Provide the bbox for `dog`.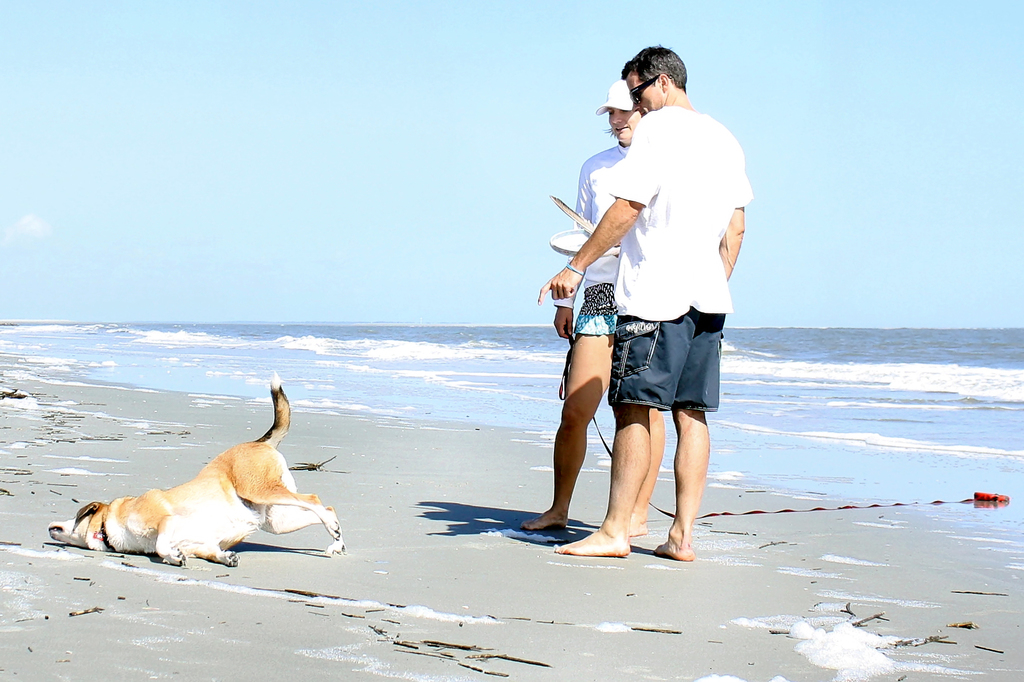
<region>45, 366, 347, 568</region>.
